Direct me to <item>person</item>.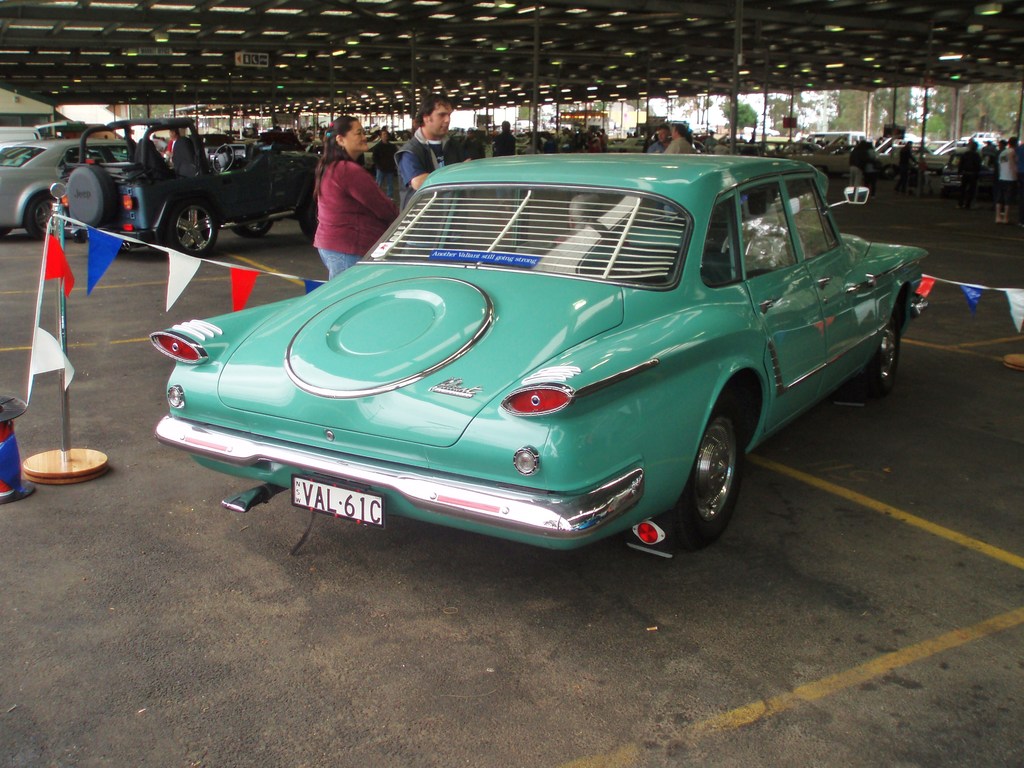
Direction: (493,116,516,154).
